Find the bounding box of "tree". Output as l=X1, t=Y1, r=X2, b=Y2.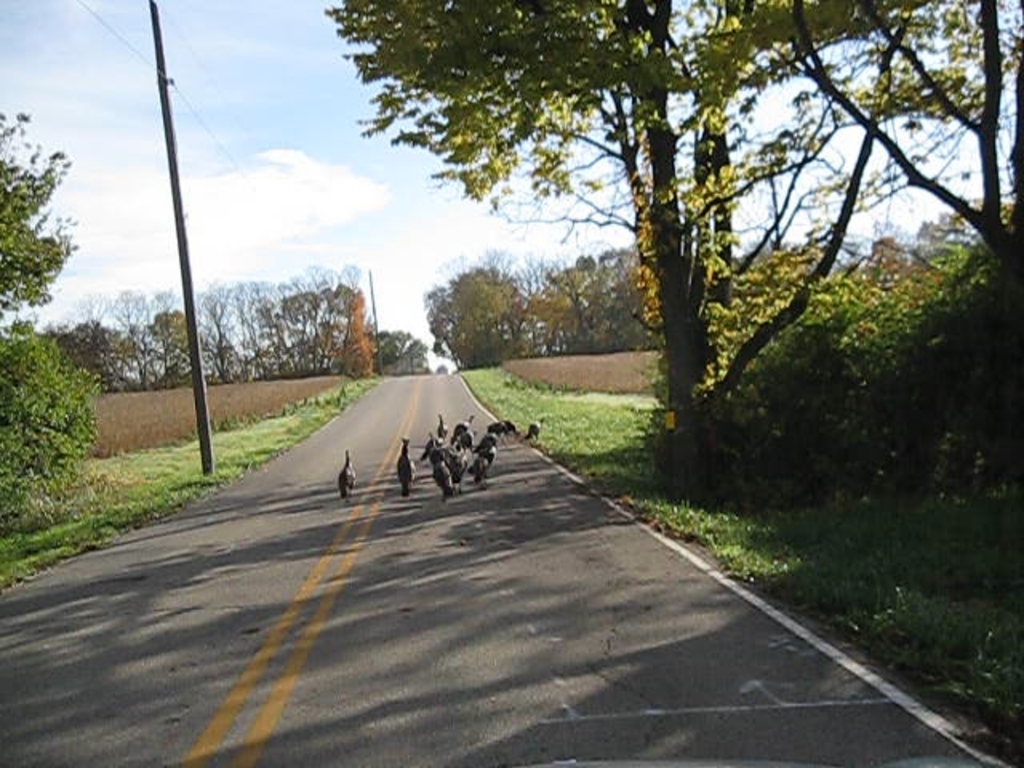
l=0, t=109, r=85, b=310.
